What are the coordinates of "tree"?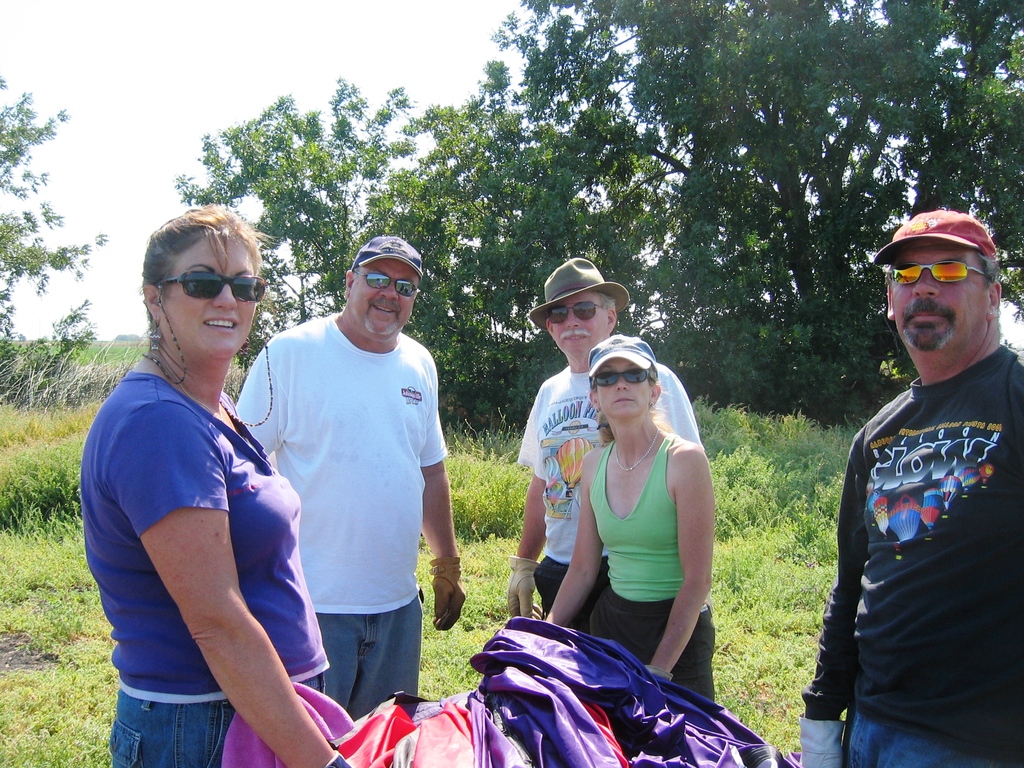
(left=0, top=81, right=112, bottom=368).
